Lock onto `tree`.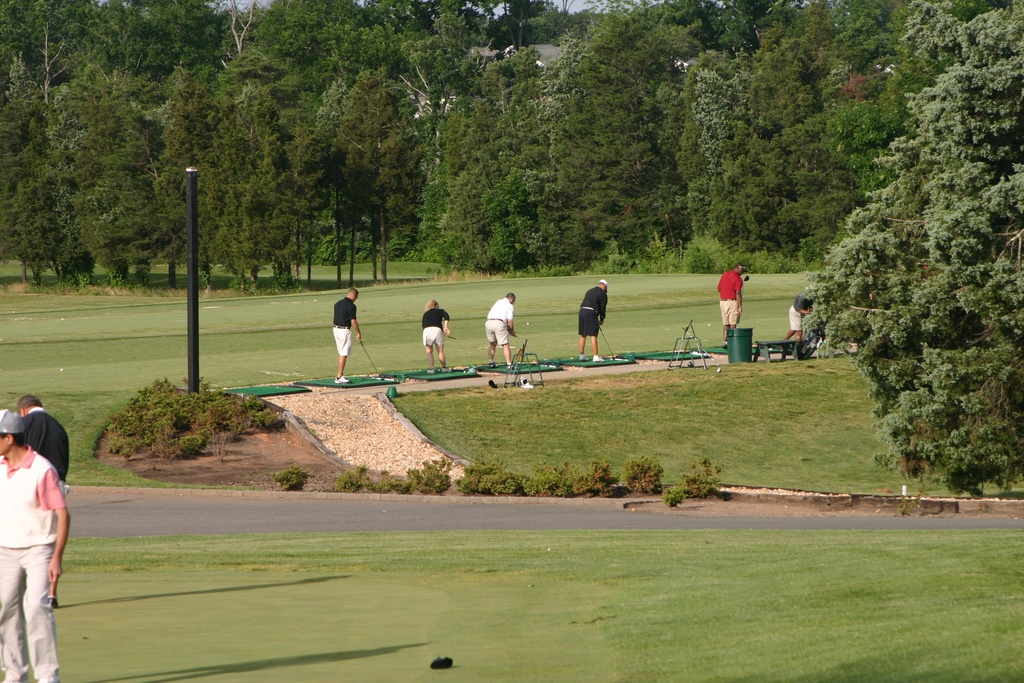
Locked: 314, 73, 428, 292.
